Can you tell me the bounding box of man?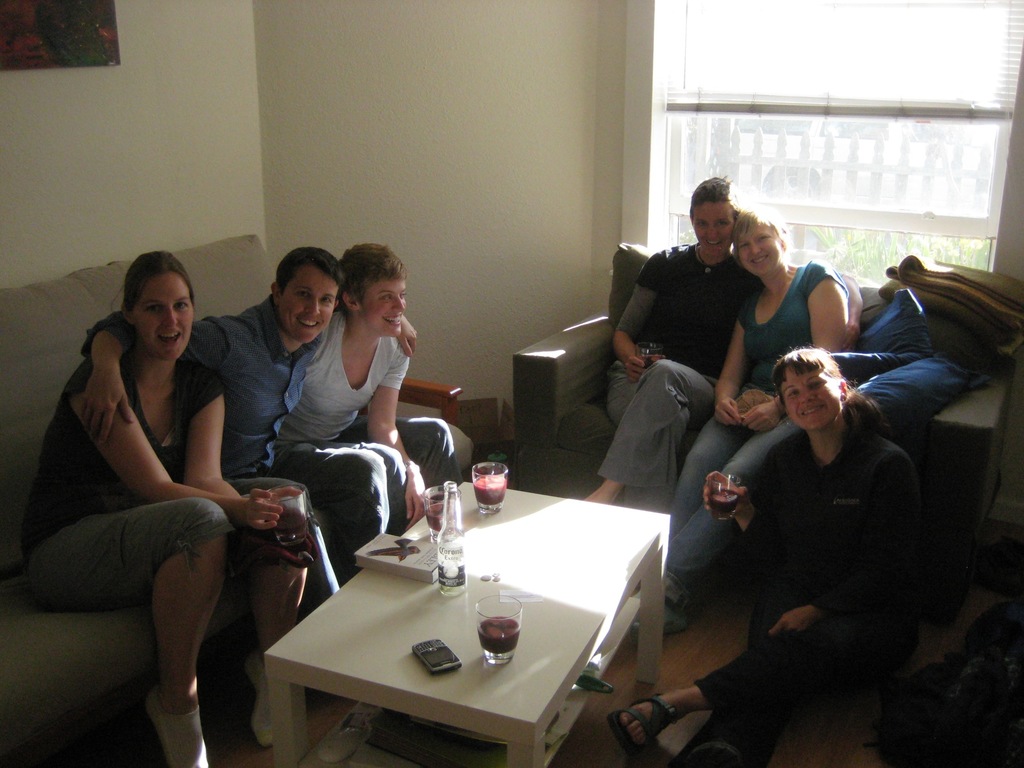
(left=81, top=268, right=424, bottom=608).
